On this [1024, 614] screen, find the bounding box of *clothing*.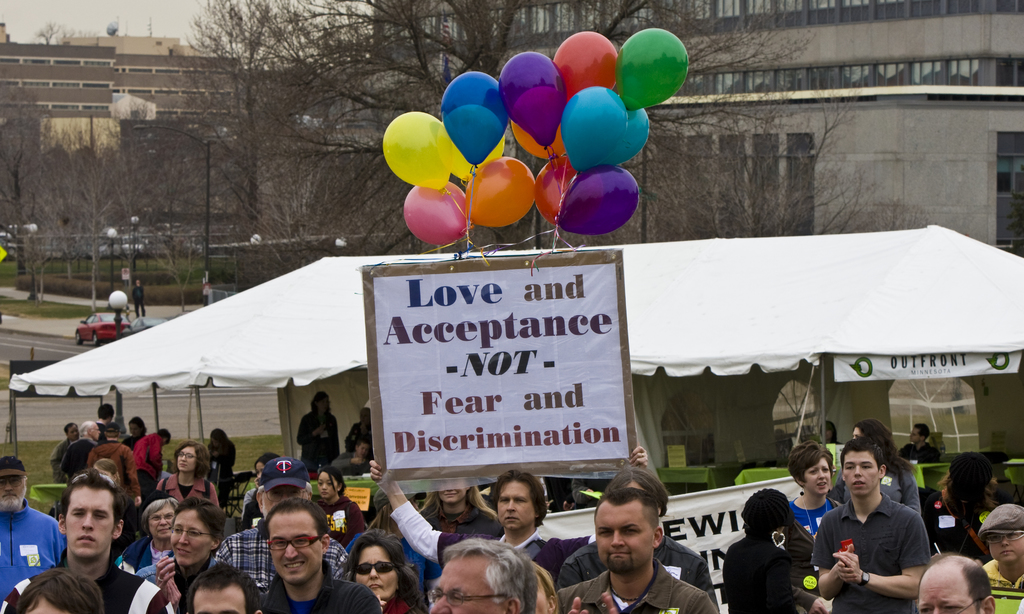
Bounding box: select_region(116, 524, 167, 580).
